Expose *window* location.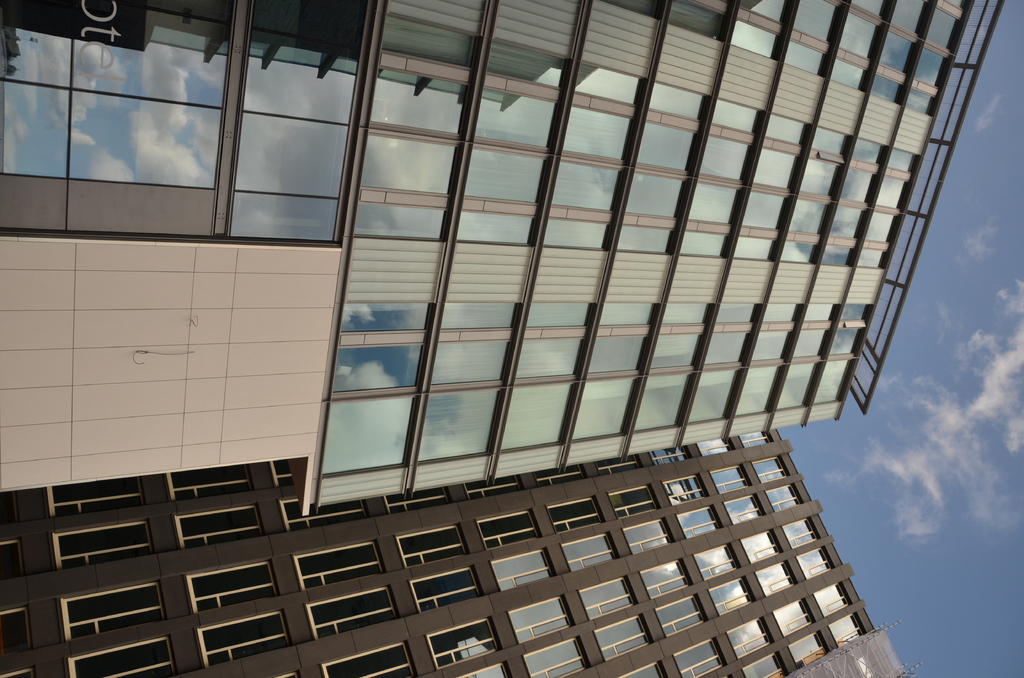
Exposed at select_region(722, 120, 808, 255).
